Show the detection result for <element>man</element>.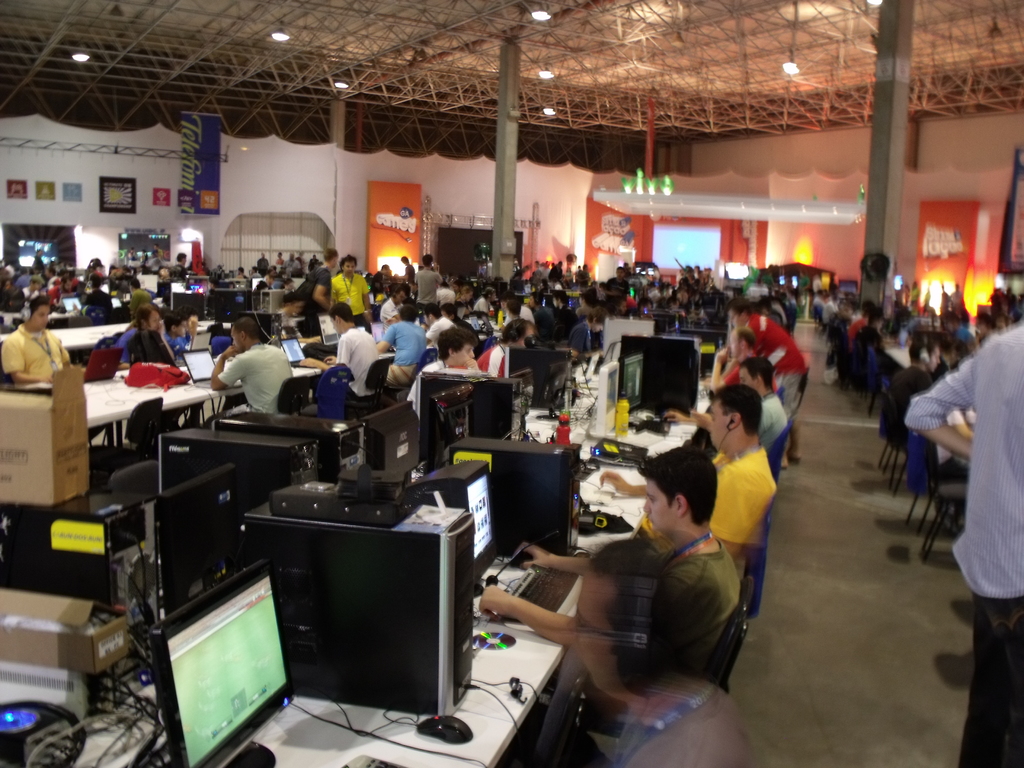
725:298:823:426.
